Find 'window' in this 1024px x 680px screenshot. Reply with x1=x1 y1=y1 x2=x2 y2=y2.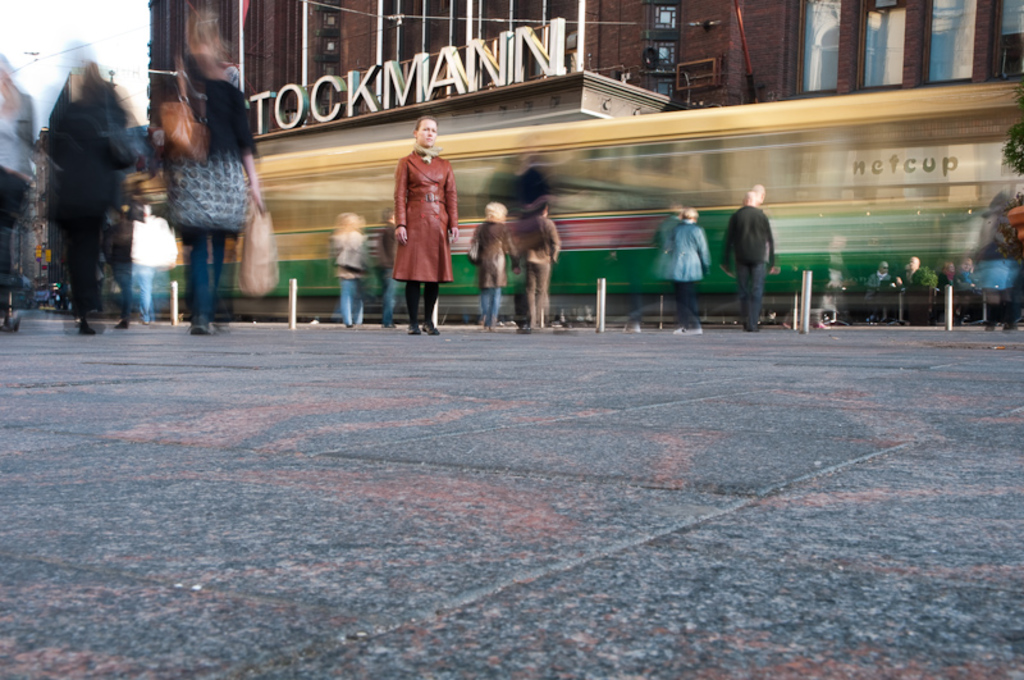
x1=649 y1=73 x2=675 y2=108.
